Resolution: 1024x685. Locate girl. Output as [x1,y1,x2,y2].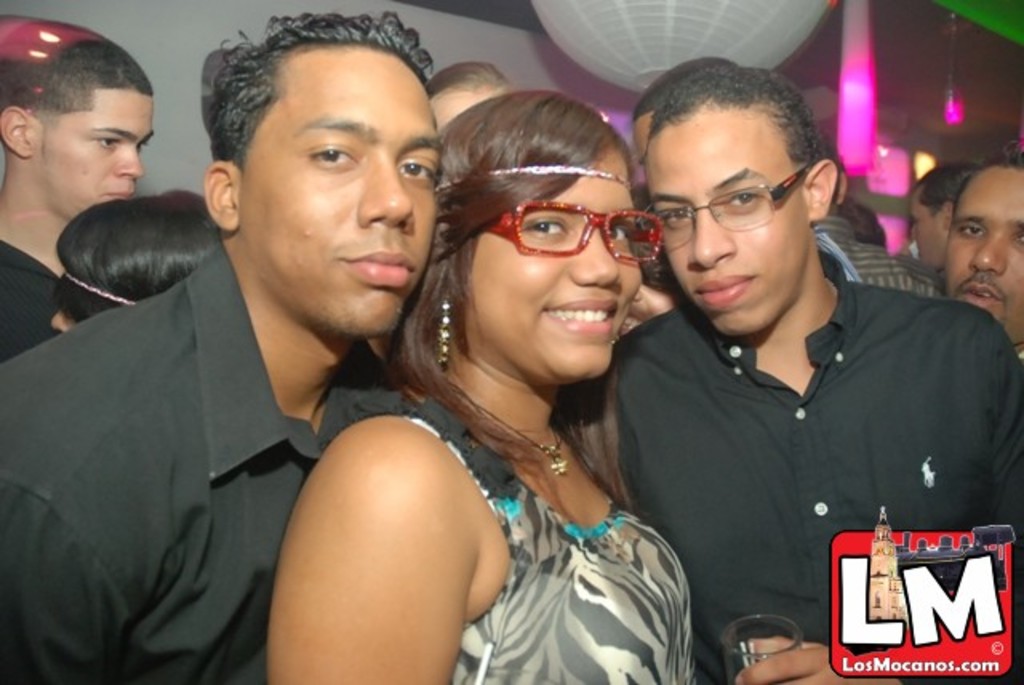
[267,90,694,683].
